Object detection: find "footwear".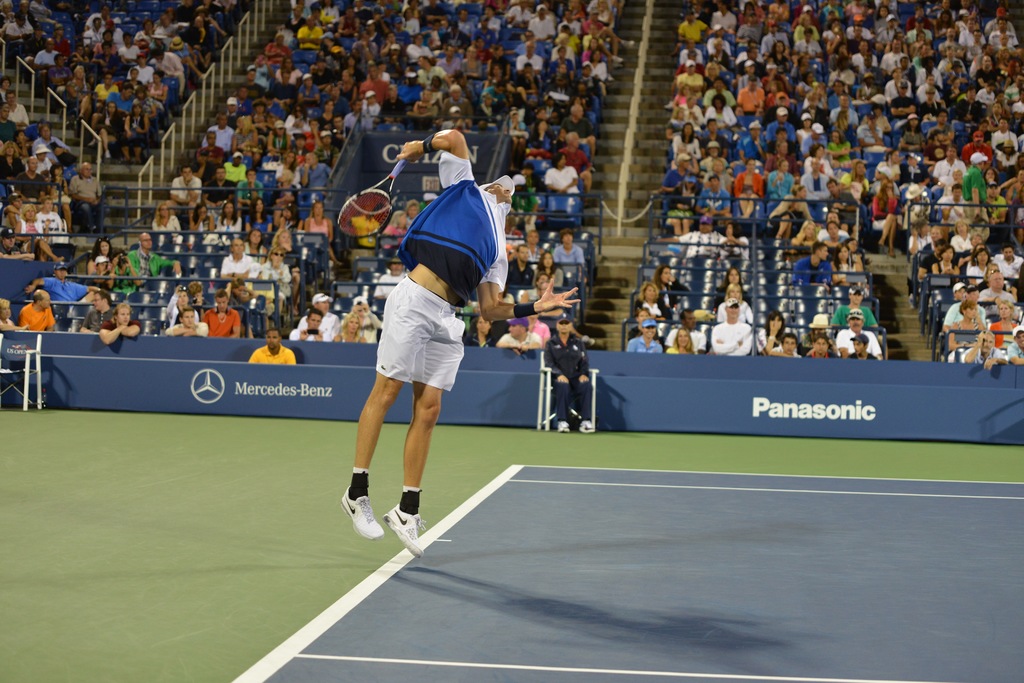
select_region(580, 418, 593, 433).
